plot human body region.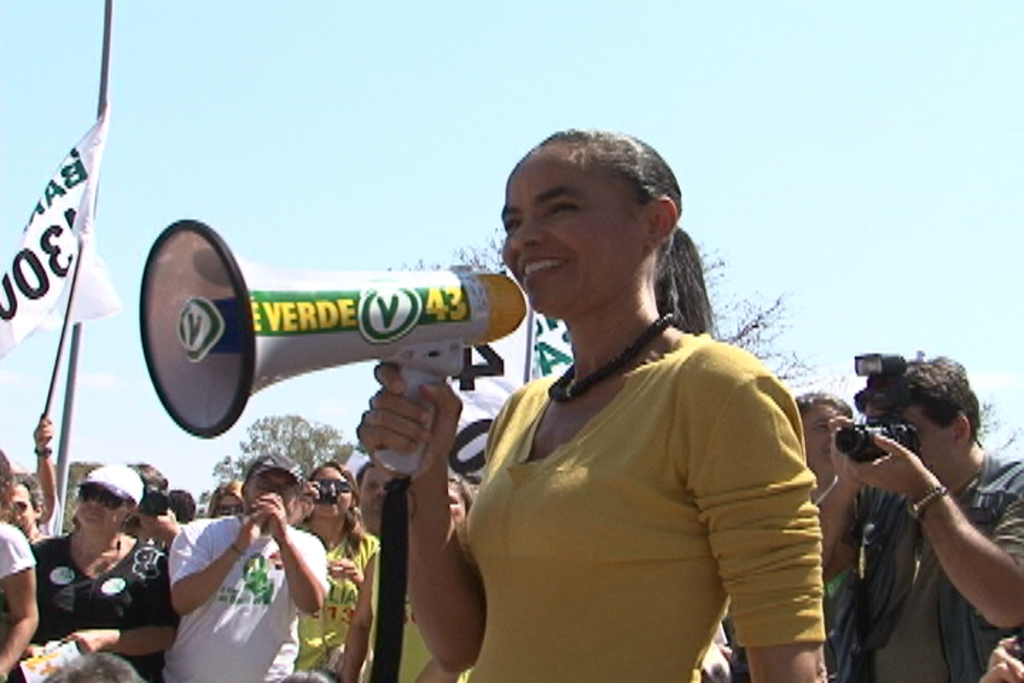
Plotted at crop(816, 444, 1023, 682).
